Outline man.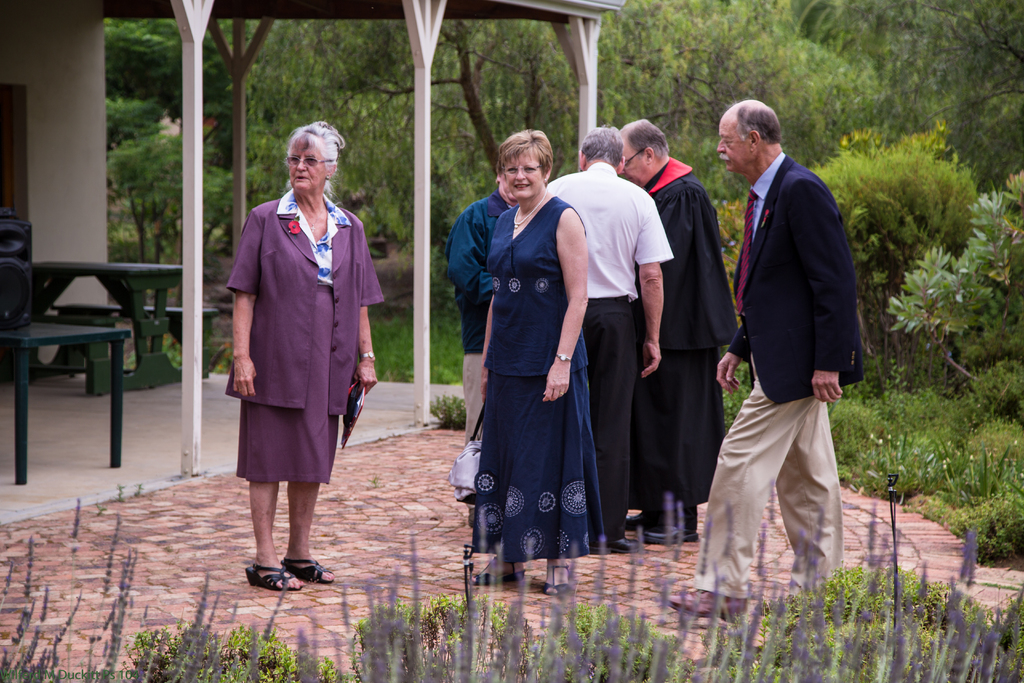
Outline: {"left": 619, "top": 124, "right": 740, "bottom": 541}.
